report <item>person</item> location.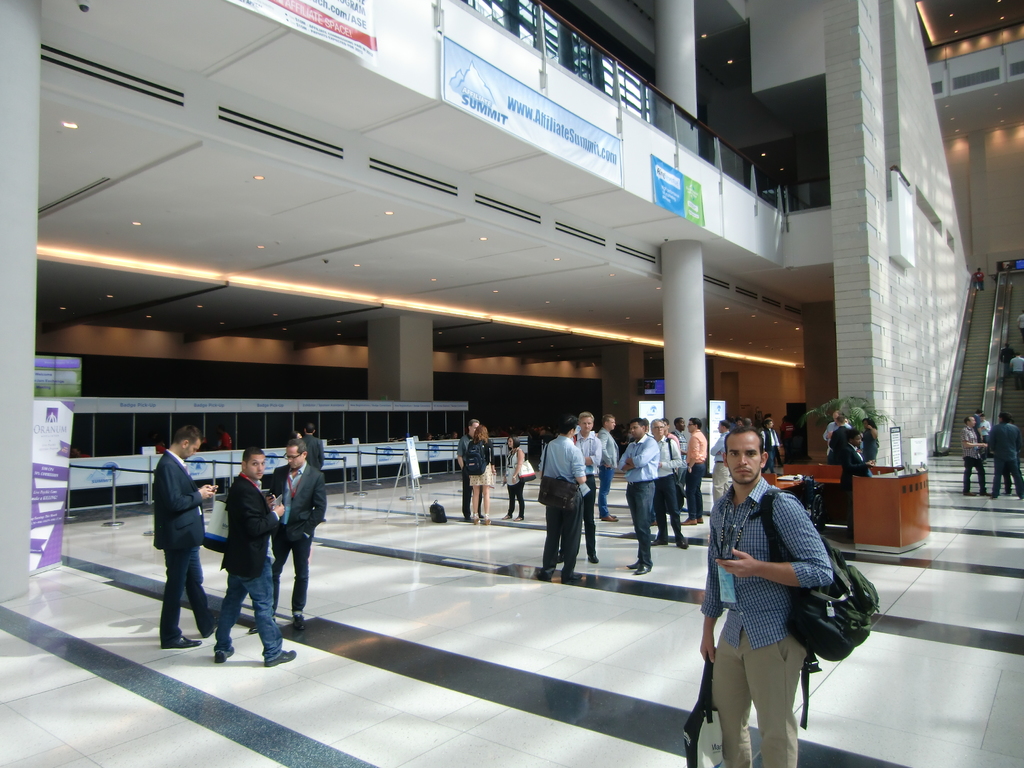
Report: bbox=(653, 422, 690, 544).
